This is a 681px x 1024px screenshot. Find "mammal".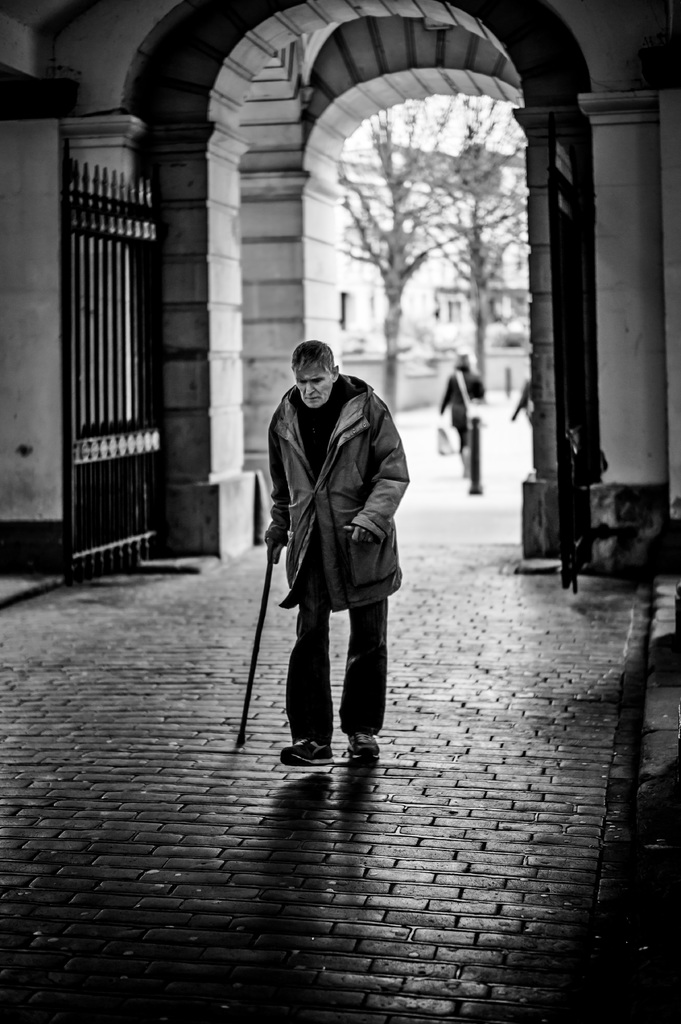
Bounding box: x1=437 y1=352 x2=488 y2=478.
